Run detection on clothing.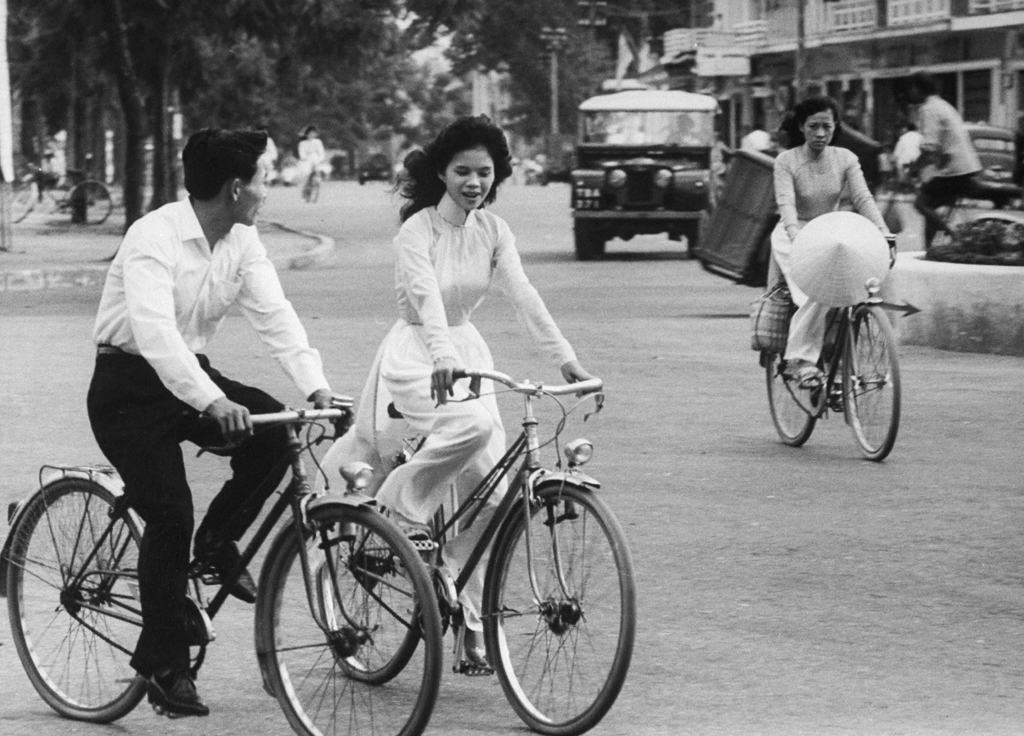
Result: region(772, 140, 888, 365).
